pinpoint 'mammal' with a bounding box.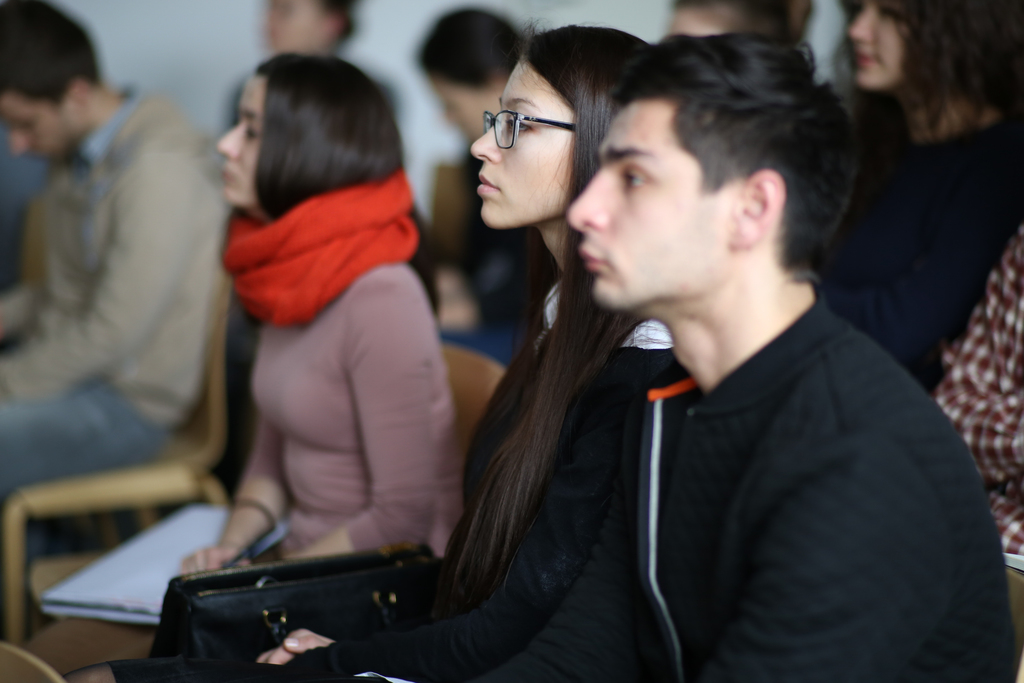
rect(252, 0, 356, 68).
